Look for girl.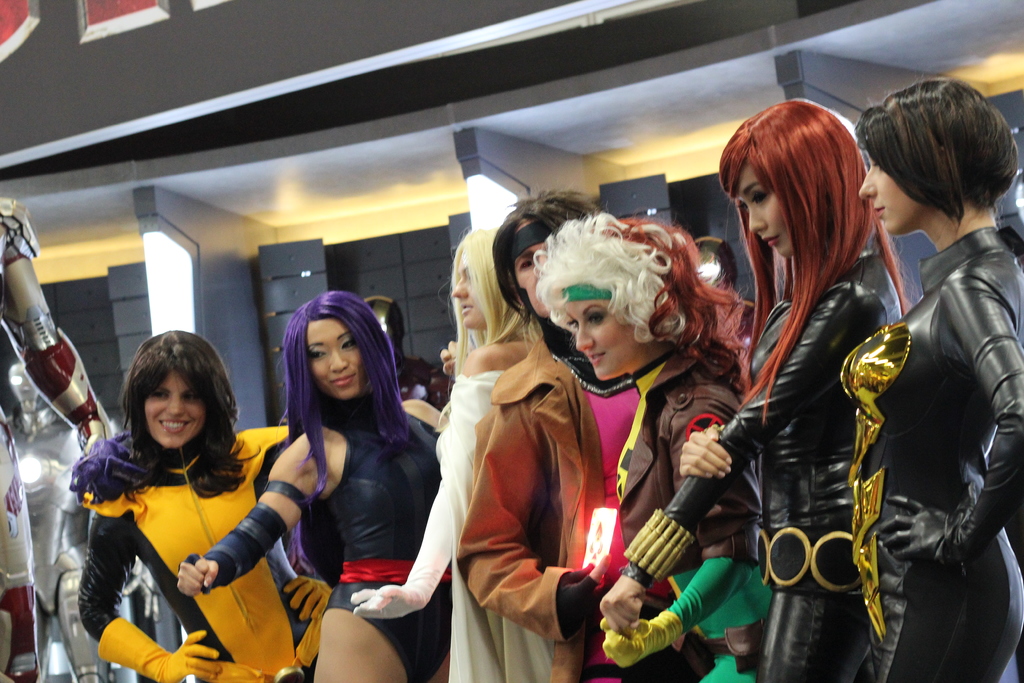
Found: region(71, 330, 337, 682).
